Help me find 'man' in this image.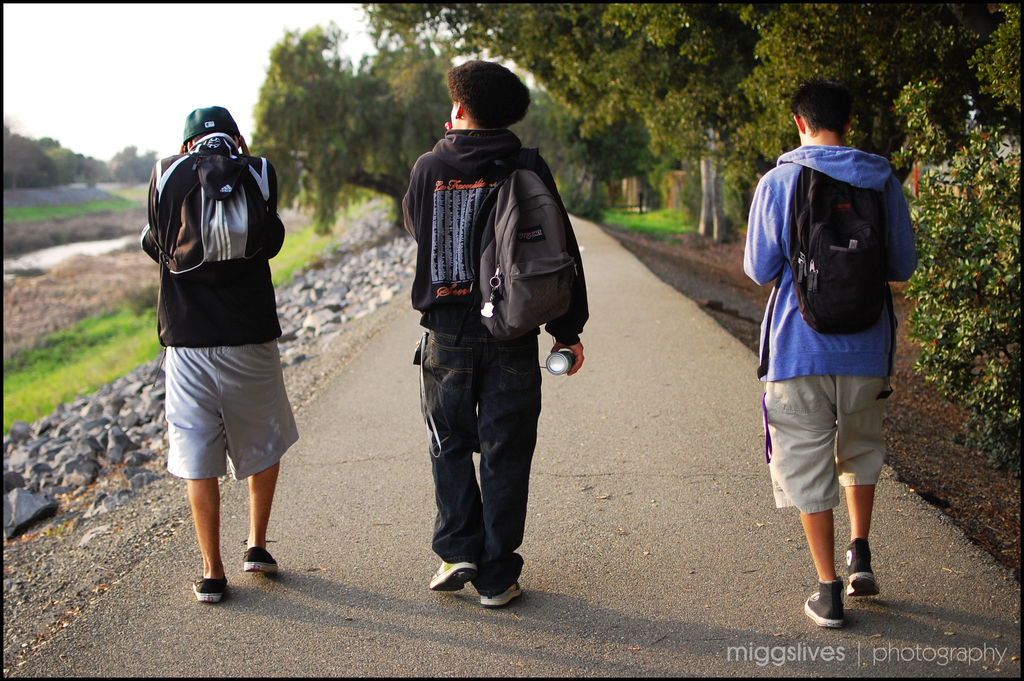
Found it: x1=740 y1=73 x2=913 y2=603.
